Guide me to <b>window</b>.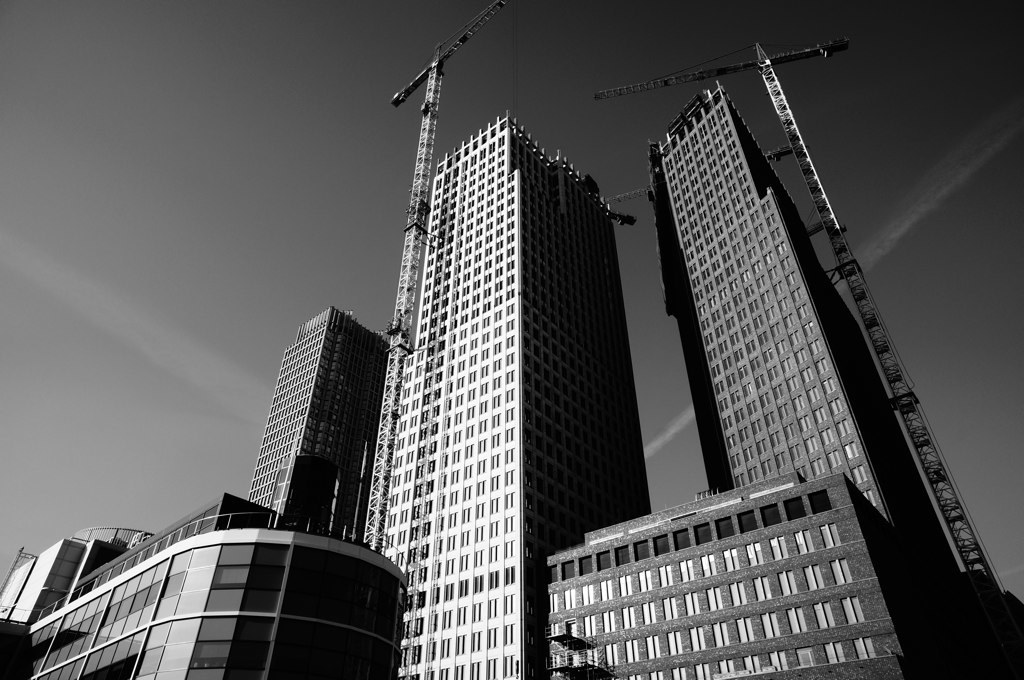
Guidance: box=[680, 592, 706, 615].
